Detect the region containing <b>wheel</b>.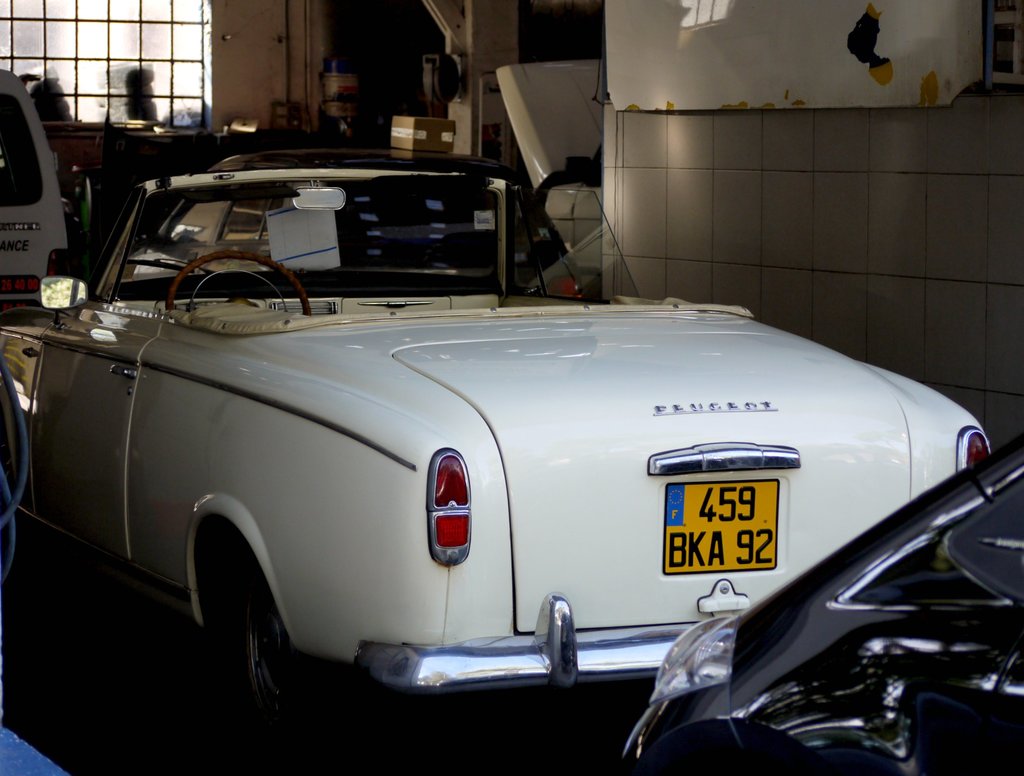
BBox(202, 553, 301, 734).
